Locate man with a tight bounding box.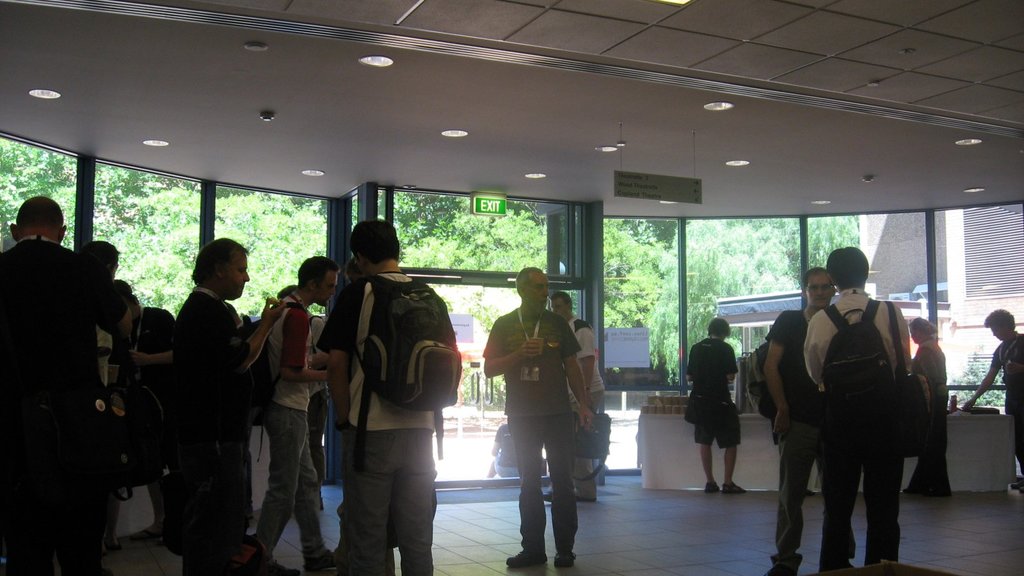
x1=255 y1=259 x2=342 y2=575.
